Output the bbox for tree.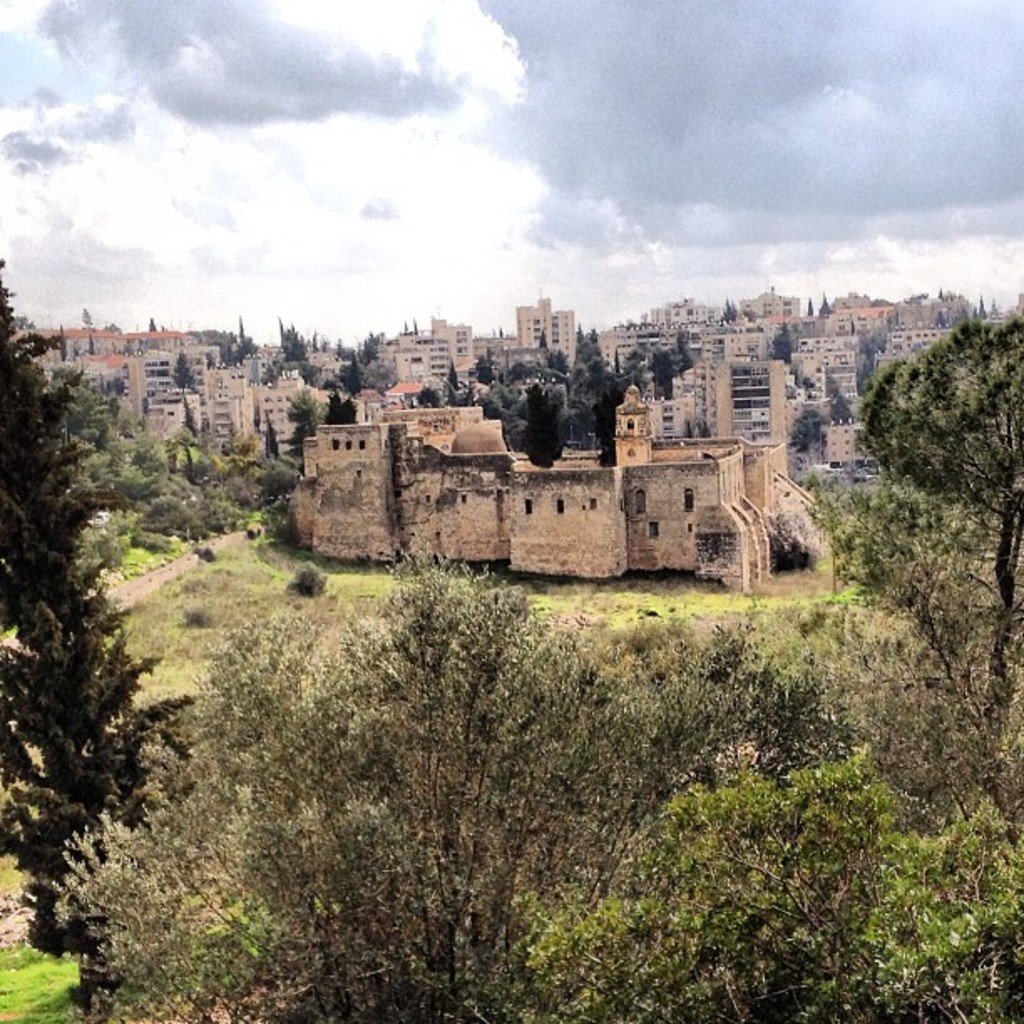
<region>306, 326, 328, 350</region>.
